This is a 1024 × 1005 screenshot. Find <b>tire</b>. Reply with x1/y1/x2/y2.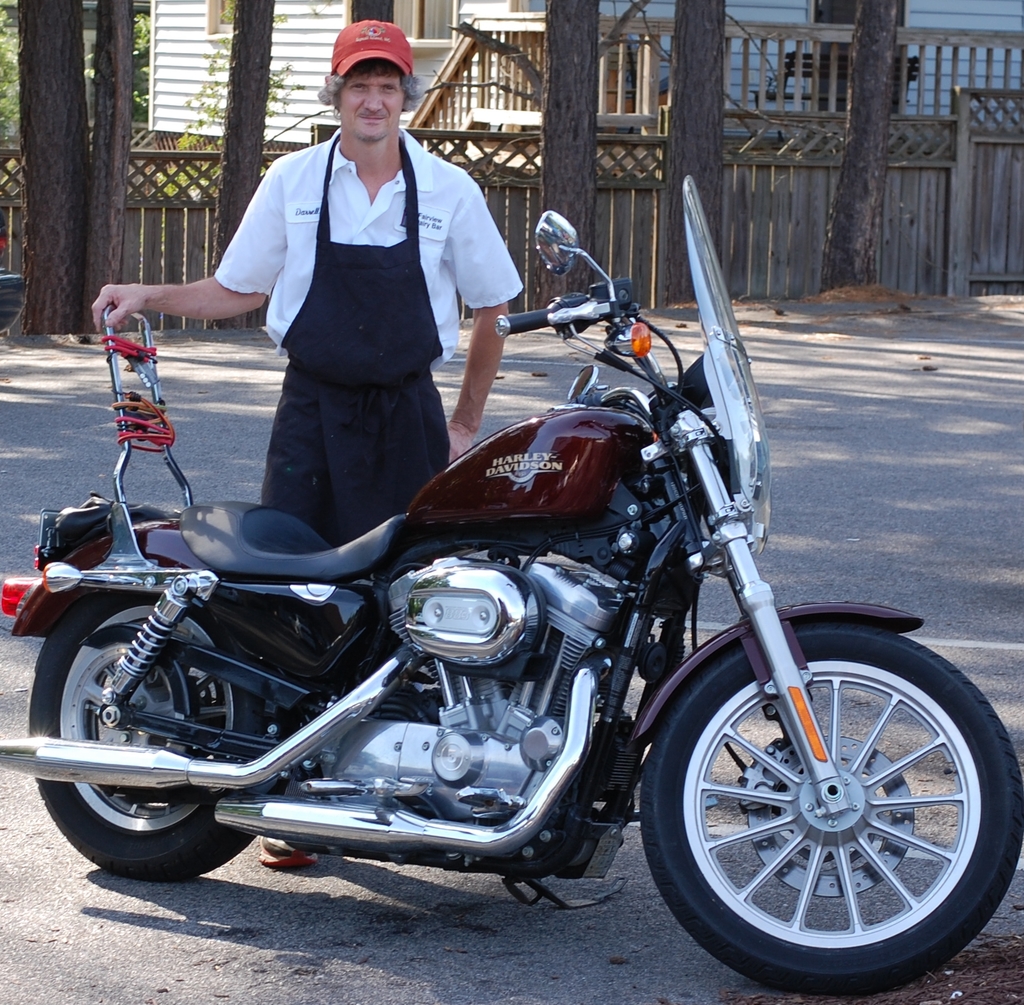
636/619/1023/997.
